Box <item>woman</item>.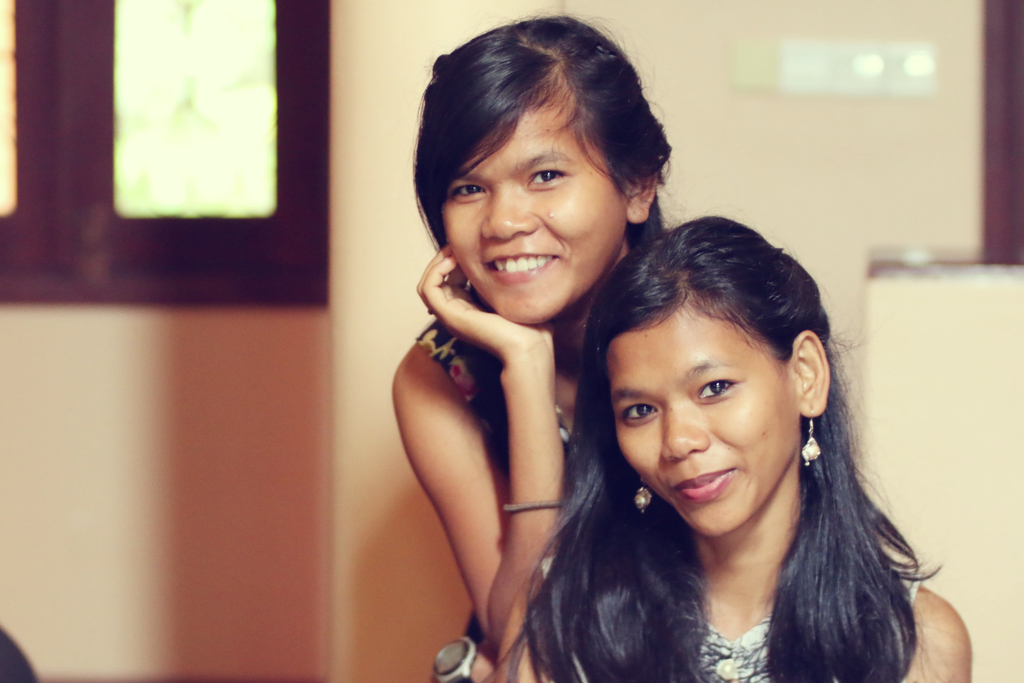
[x1=493, y1=213, x2=972, y2=682].
